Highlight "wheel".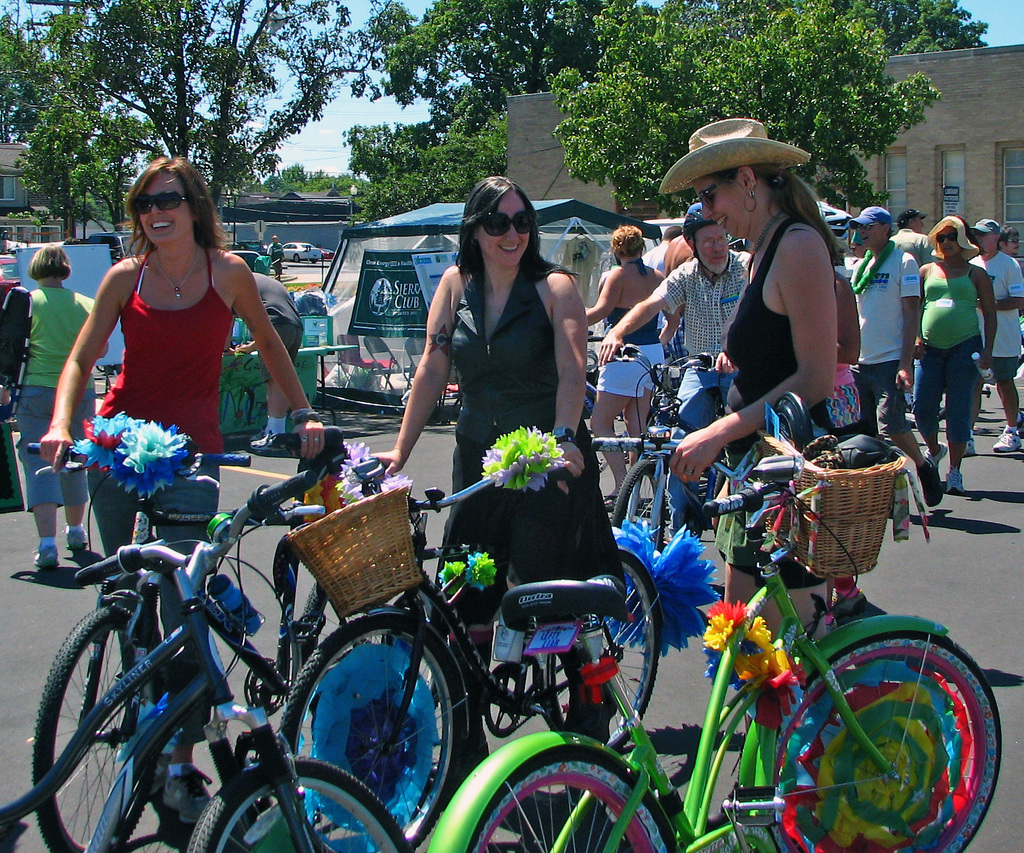
Highlighted region: l=465, t=744, r=675, b=852.
